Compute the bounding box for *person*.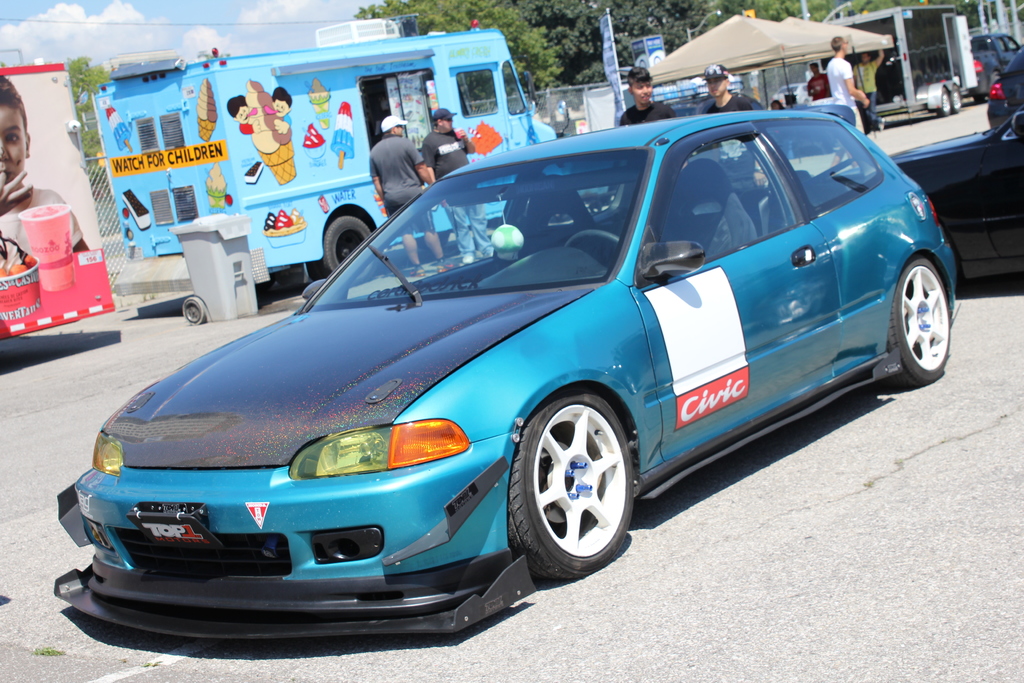
BBox(227, 95, 259, 133).
